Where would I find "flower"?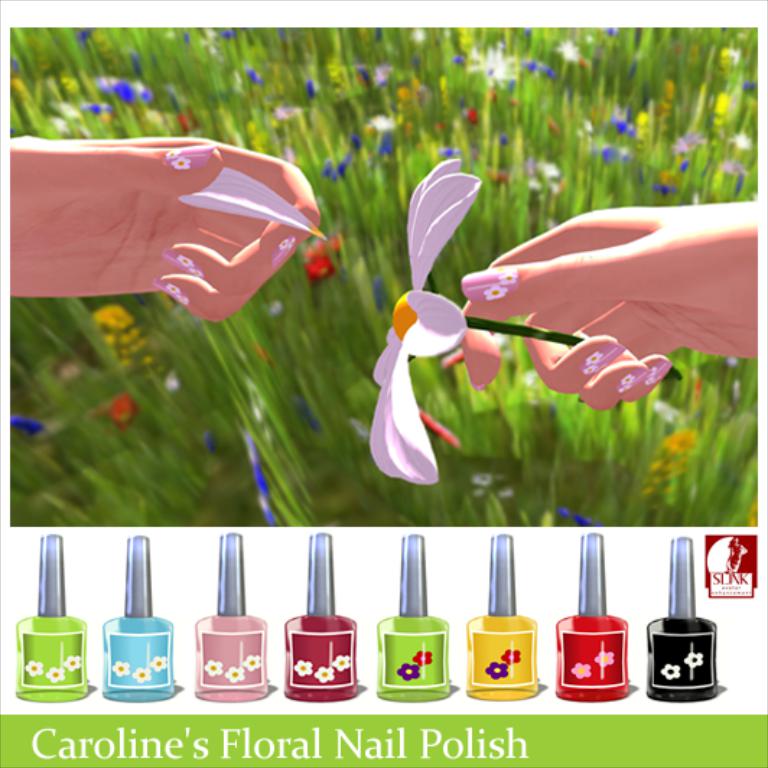
At Rect(244, 654, 266, 676).
